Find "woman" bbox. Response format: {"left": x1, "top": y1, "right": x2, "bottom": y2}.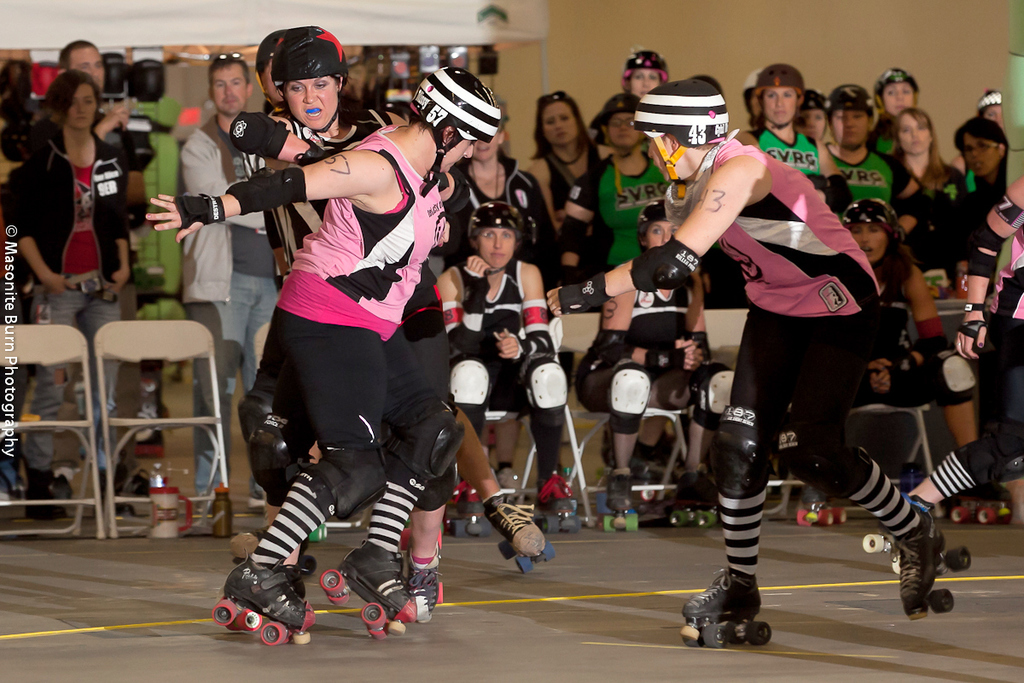
{"left": 876, "top": 101, "right": 967, "bottom": 276}.
